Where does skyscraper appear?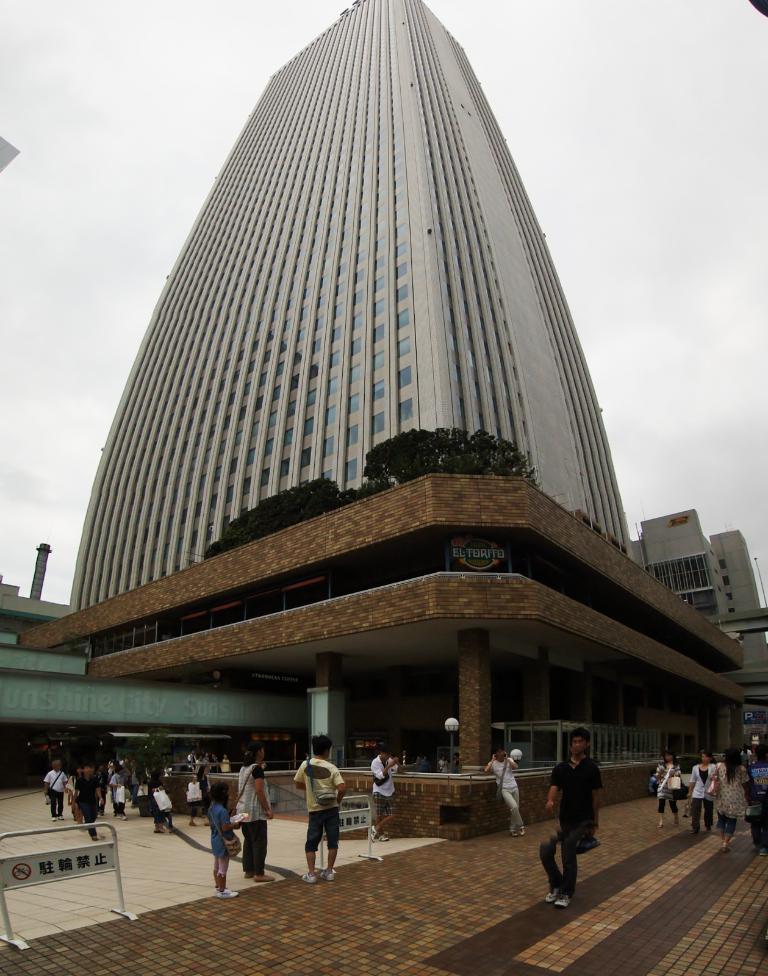
Appears at <bbox>73, 0, 632, 614</bbox>.
